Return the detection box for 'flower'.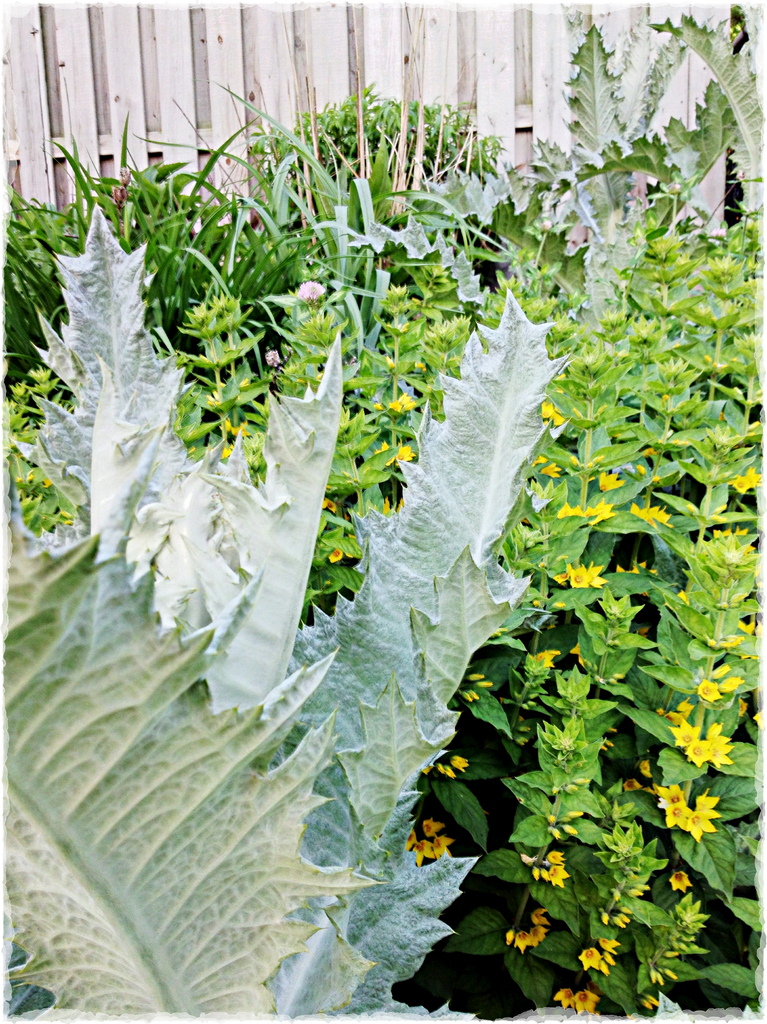
[left=564, top=216, right=592, bottom=253].
